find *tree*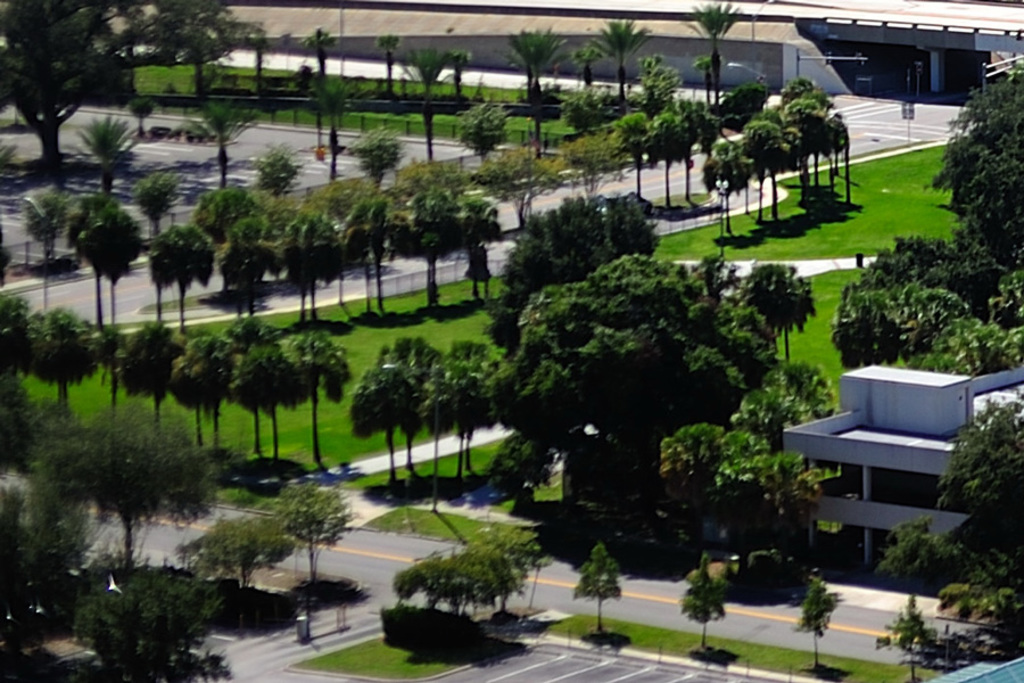
pyautogui.locateOnScreen(16, 305, 98, 415)
